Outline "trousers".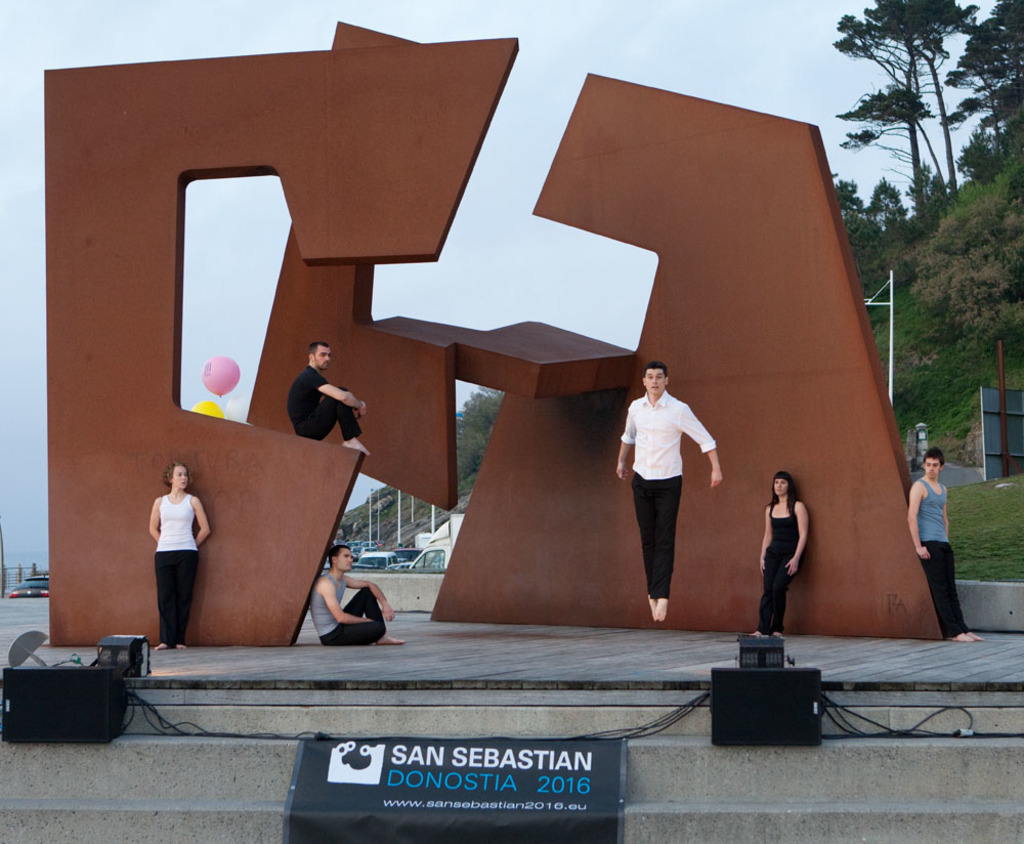
Outline: box=[318, 586, 391, 646].
